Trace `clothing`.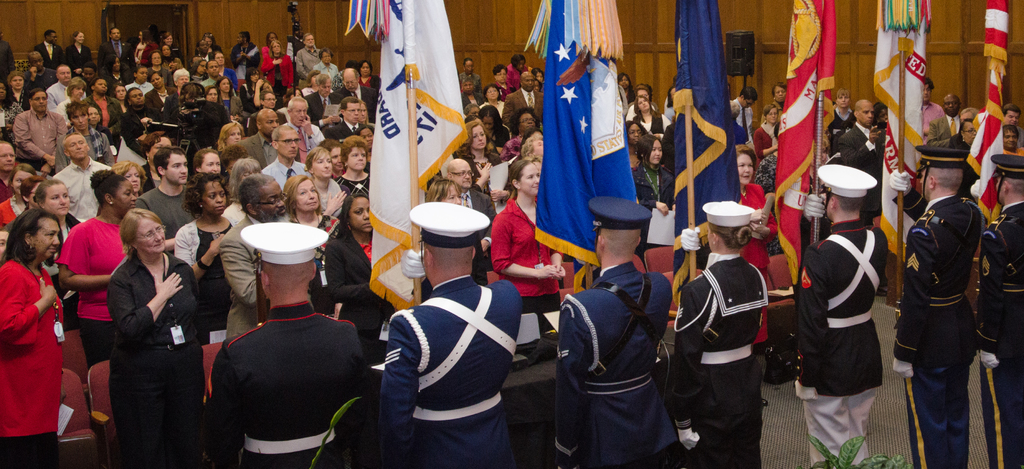
Traced to box=[54, 214, 123, 354].
